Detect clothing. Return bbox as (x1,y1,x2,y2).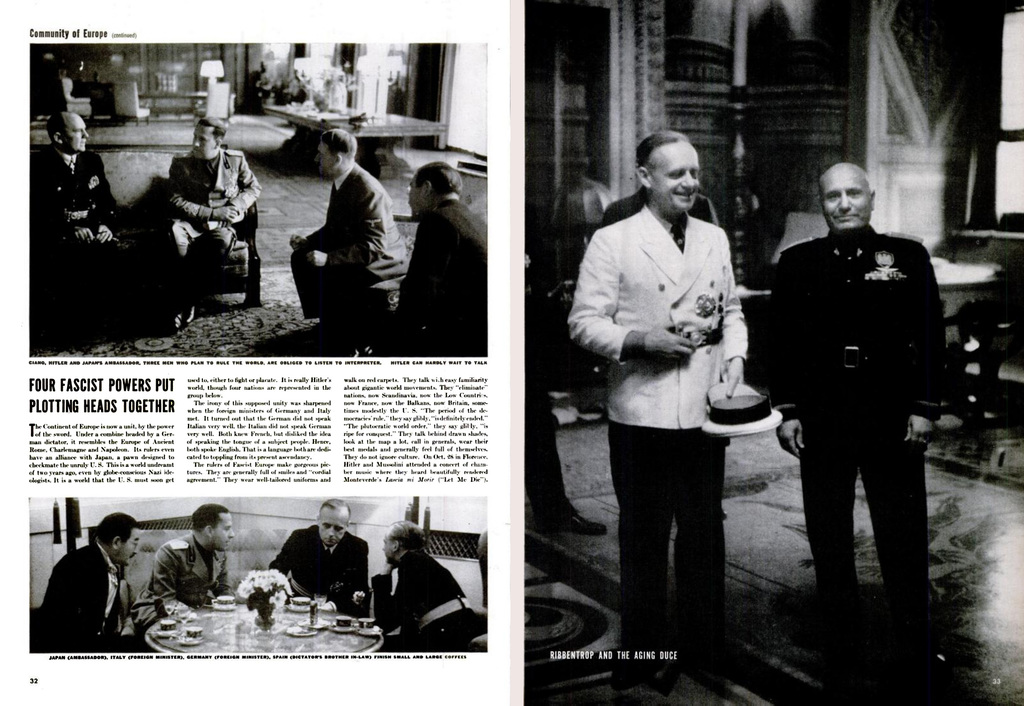
(26,149,138,252).
